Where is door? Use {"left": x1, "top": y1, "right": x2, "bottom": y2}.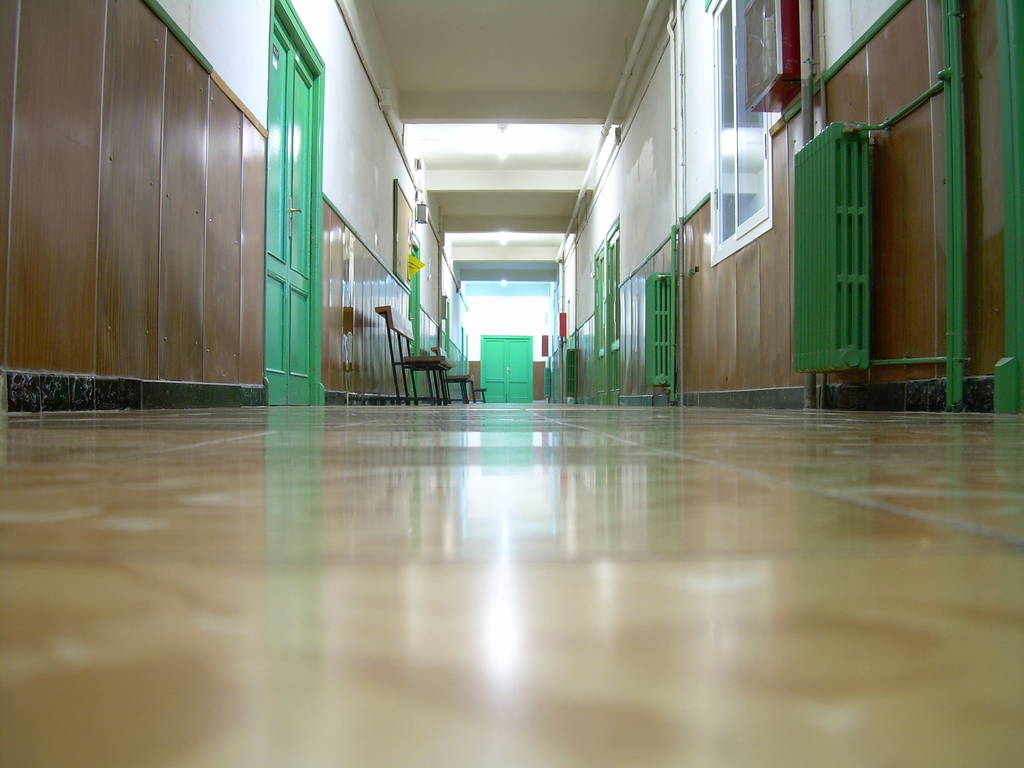
{"left": 477, "top": 333, "right": 534, "bottom": 402}.
